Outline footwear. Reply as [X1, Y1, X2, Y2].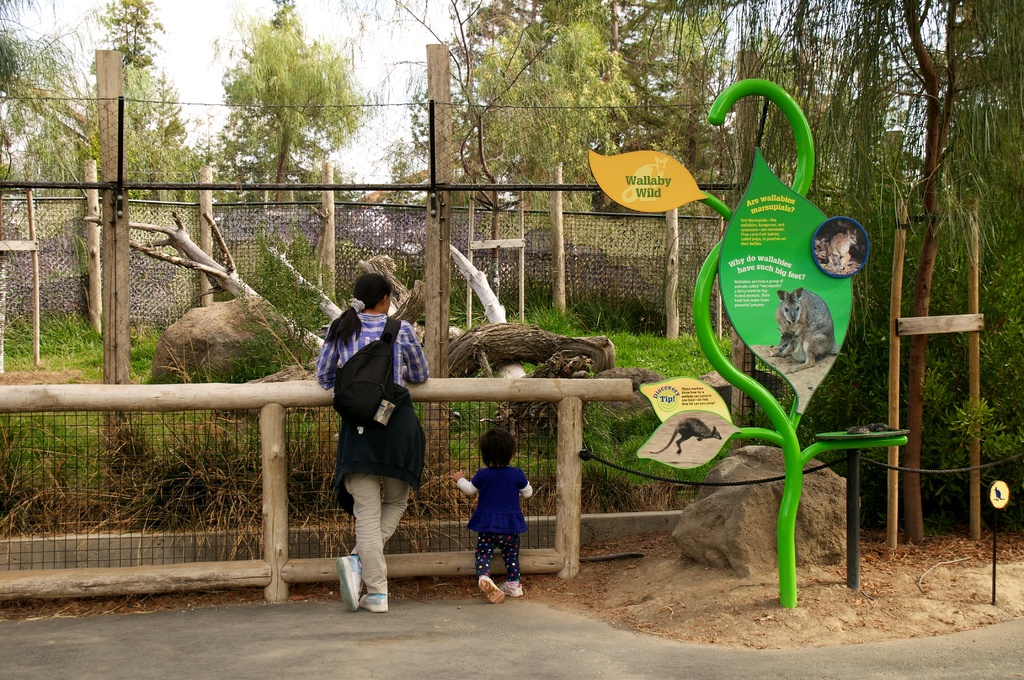
[504, 579, 525, 602].
